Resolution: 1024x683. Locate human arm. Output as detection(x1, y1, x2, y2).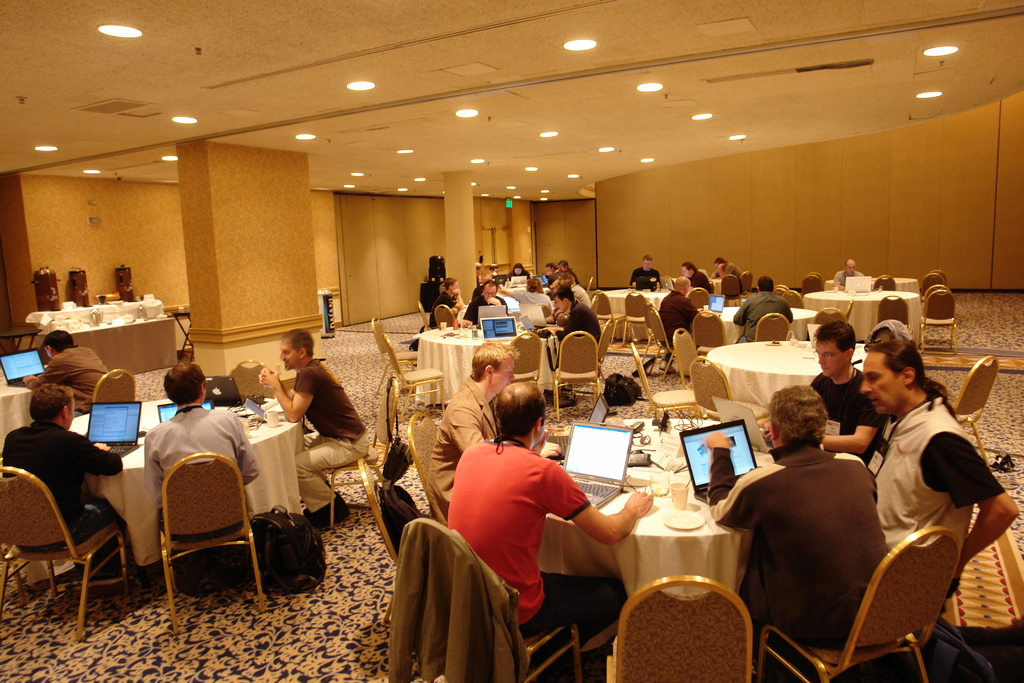
detection(486, 293, 508, 316).
